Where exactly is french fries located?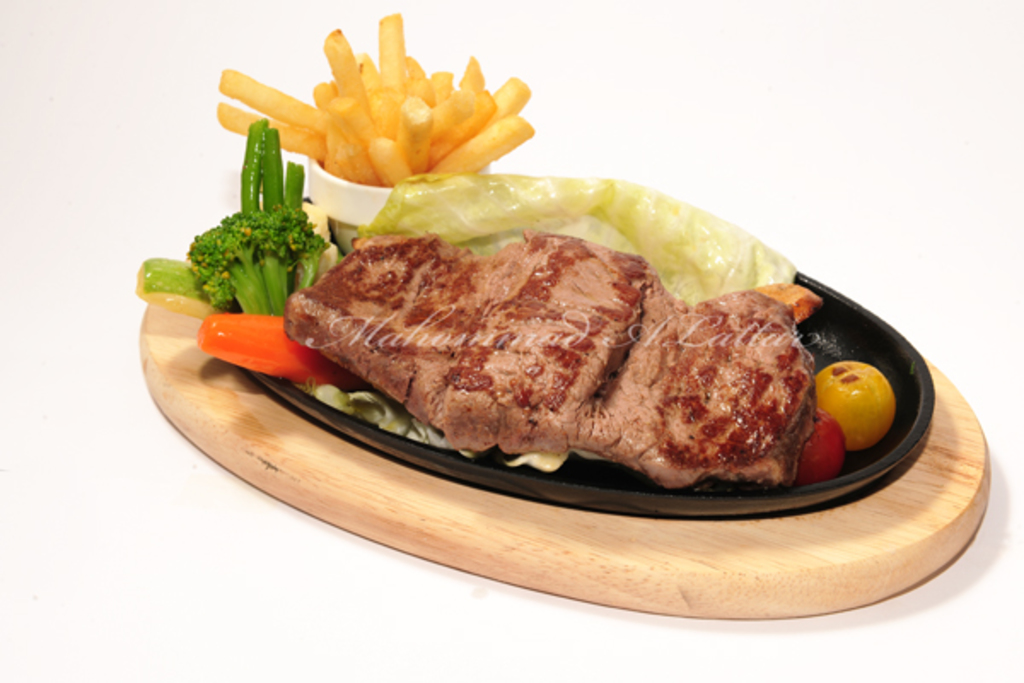
Its bounding box is <box>377,14,403,89</box>.
